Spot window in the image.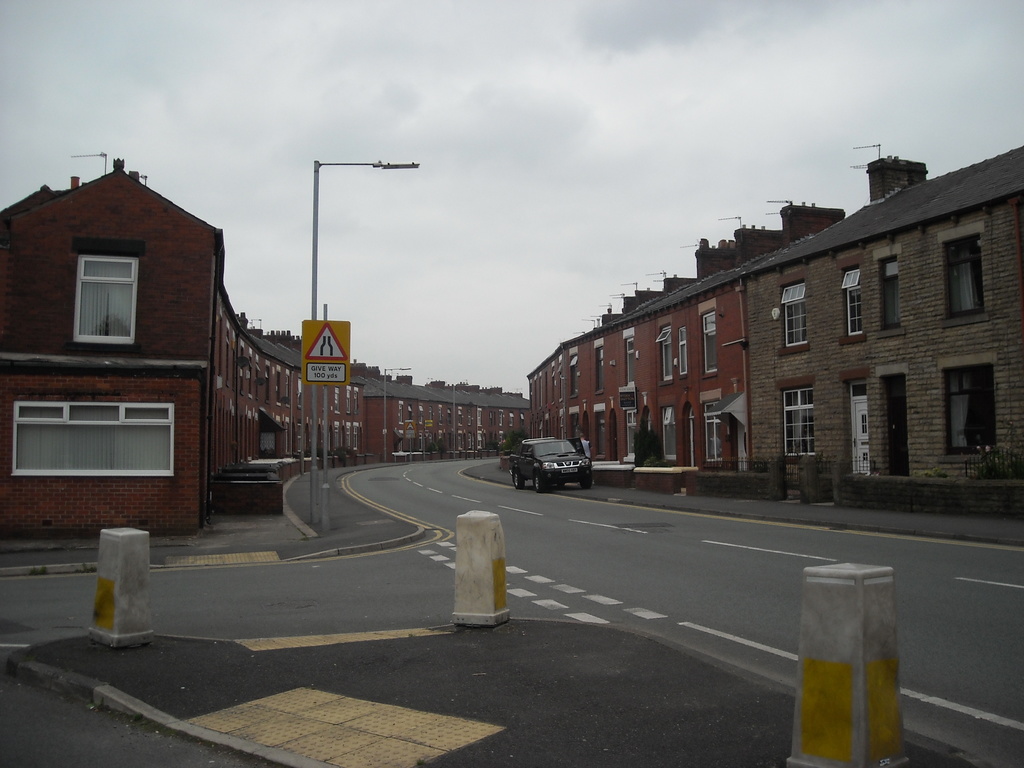
window found at (x1=872, y1=250, x2=906, y2=337).
